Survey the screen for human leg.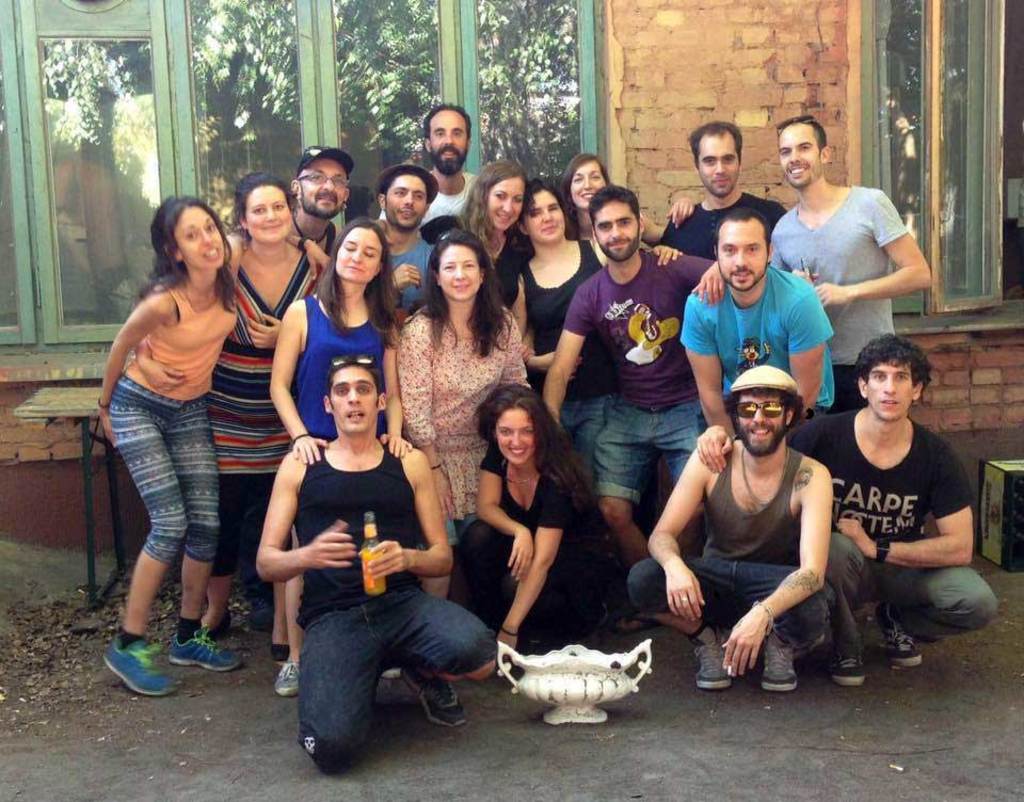
Survey found: detection(627, 560, 733, 691).
